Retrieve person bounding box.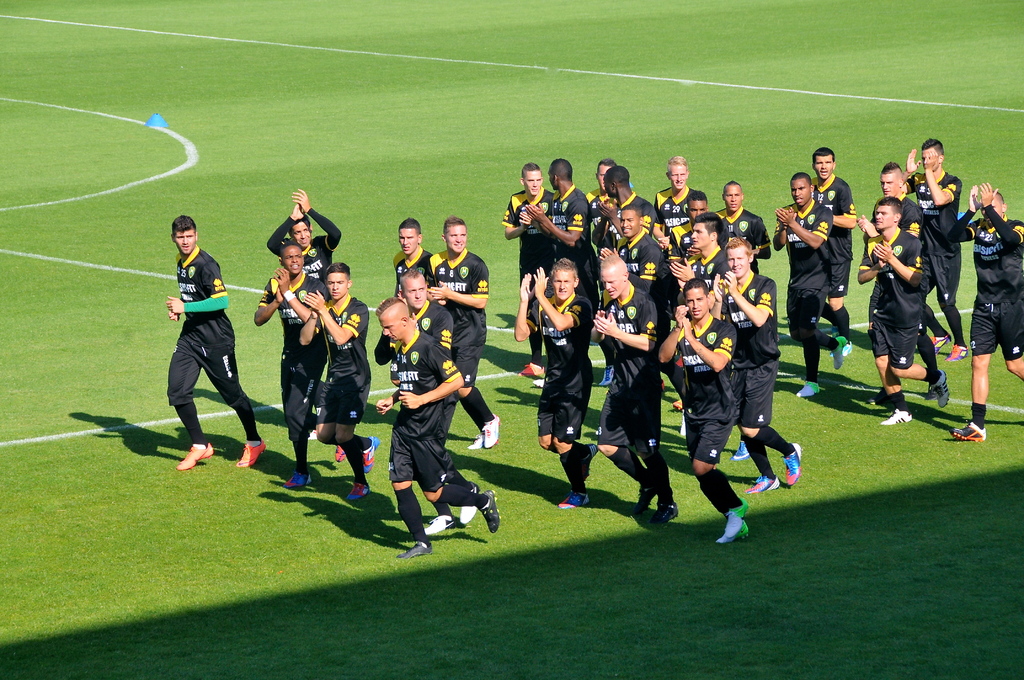
Bounding box: (163, 214, 267, 470).
